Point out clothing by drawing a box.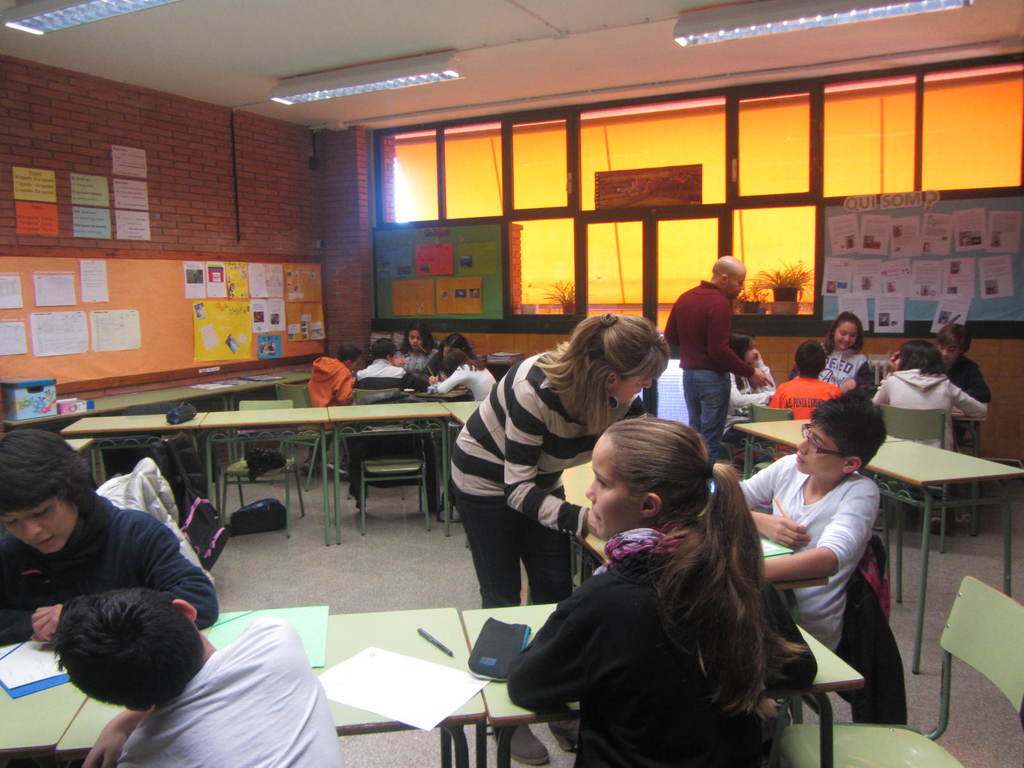
select_region(444, 342, 666, 622).
